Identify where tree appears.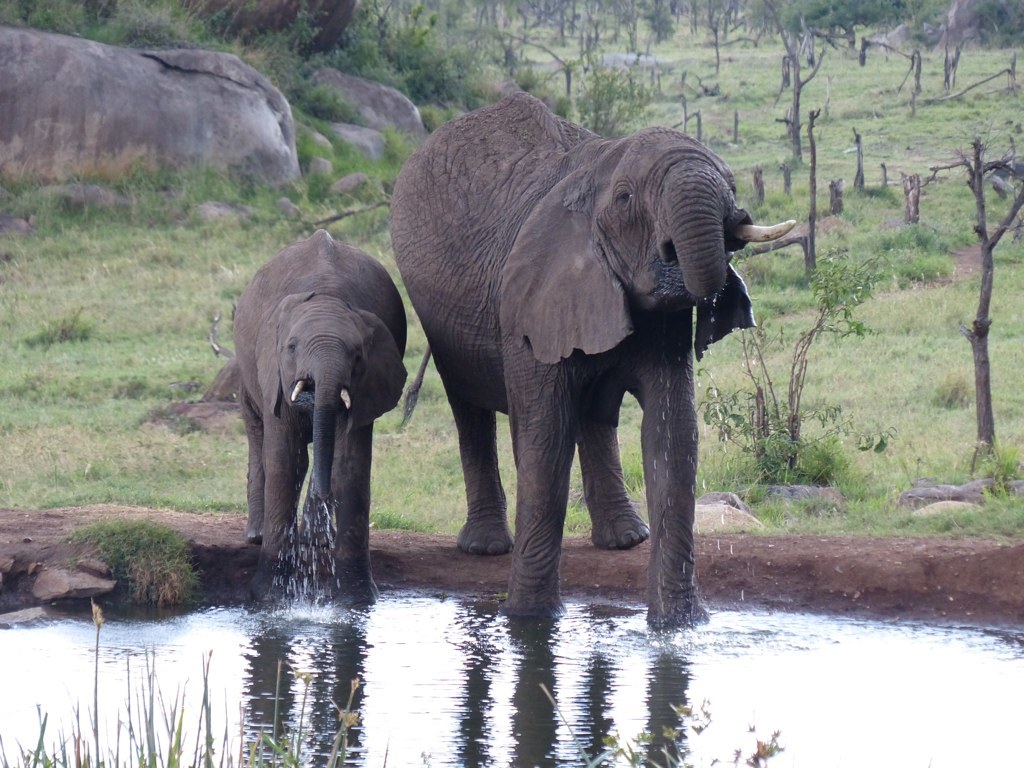
Appears at left=899, top=83, right=1016, bottom=455.
